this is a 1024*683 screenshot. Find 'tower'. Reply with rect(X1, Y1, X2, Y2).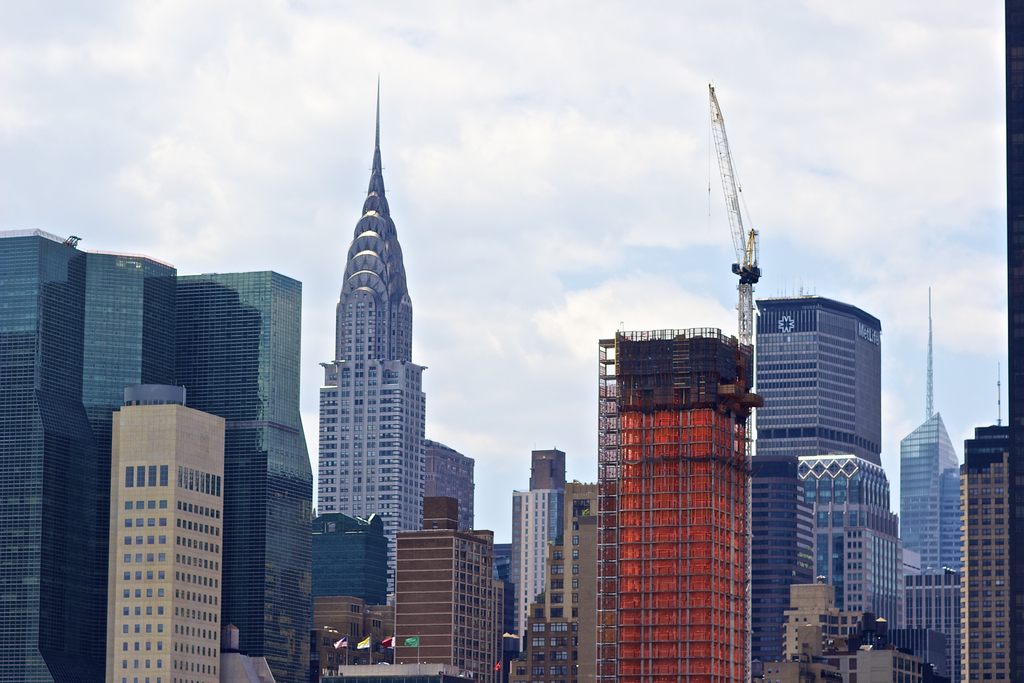
rect(960, 420, 1012, 682).
